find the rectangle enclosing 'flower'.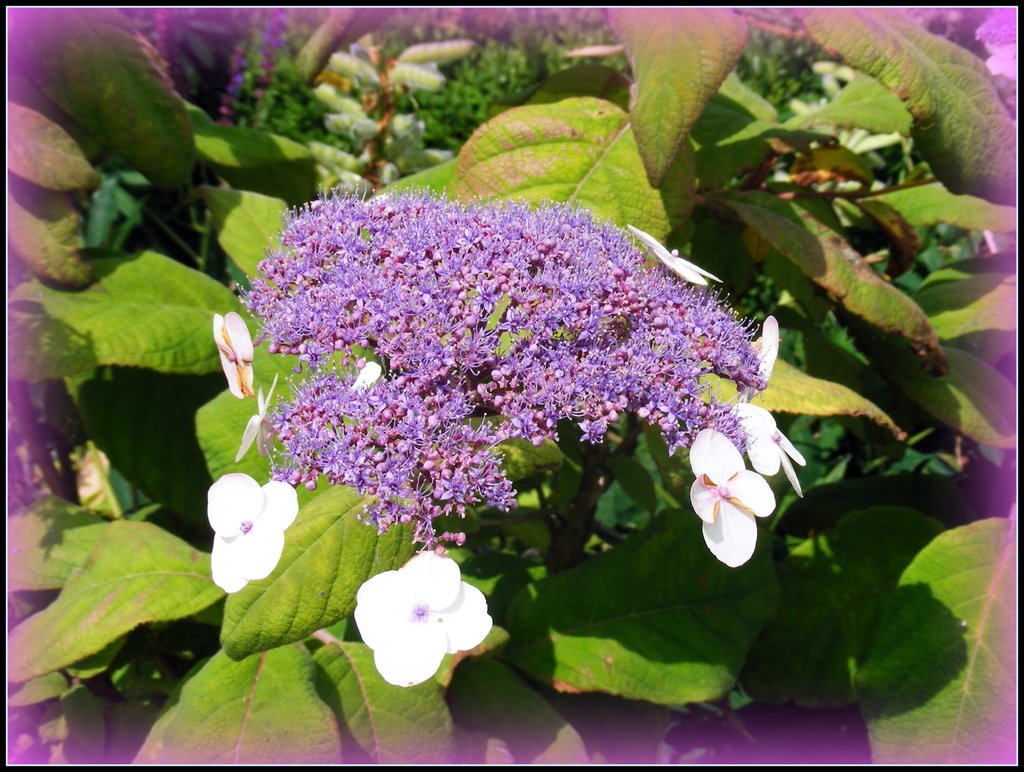
{"x1": 349, "y1": 357, "x2": 385, "y2": 387}.
